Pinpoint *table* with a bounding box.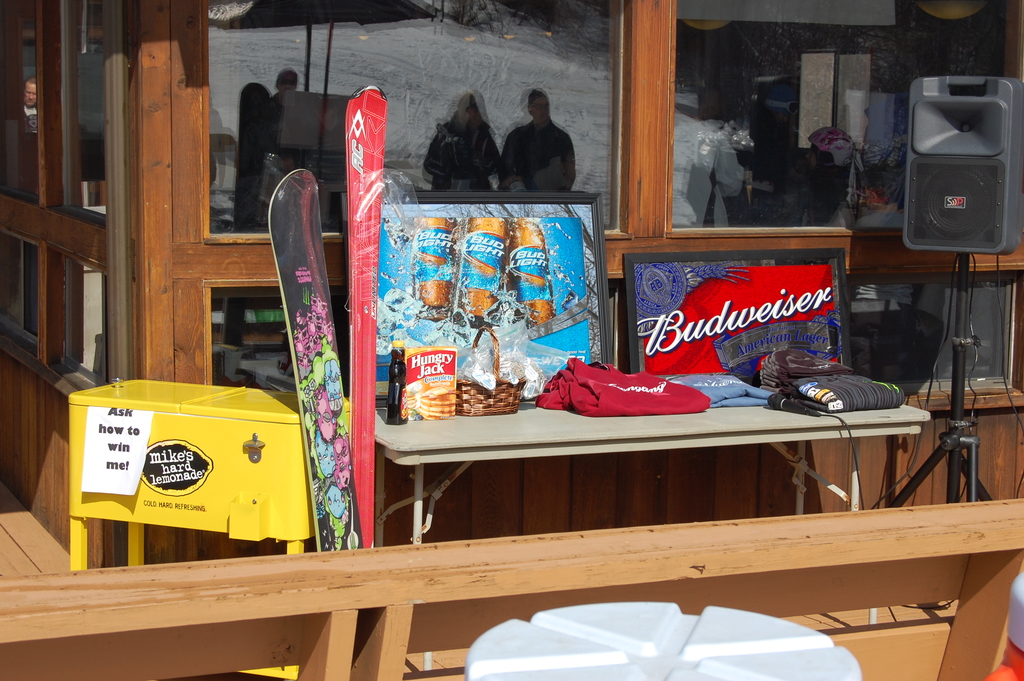
[66, 377, 316, 680].
